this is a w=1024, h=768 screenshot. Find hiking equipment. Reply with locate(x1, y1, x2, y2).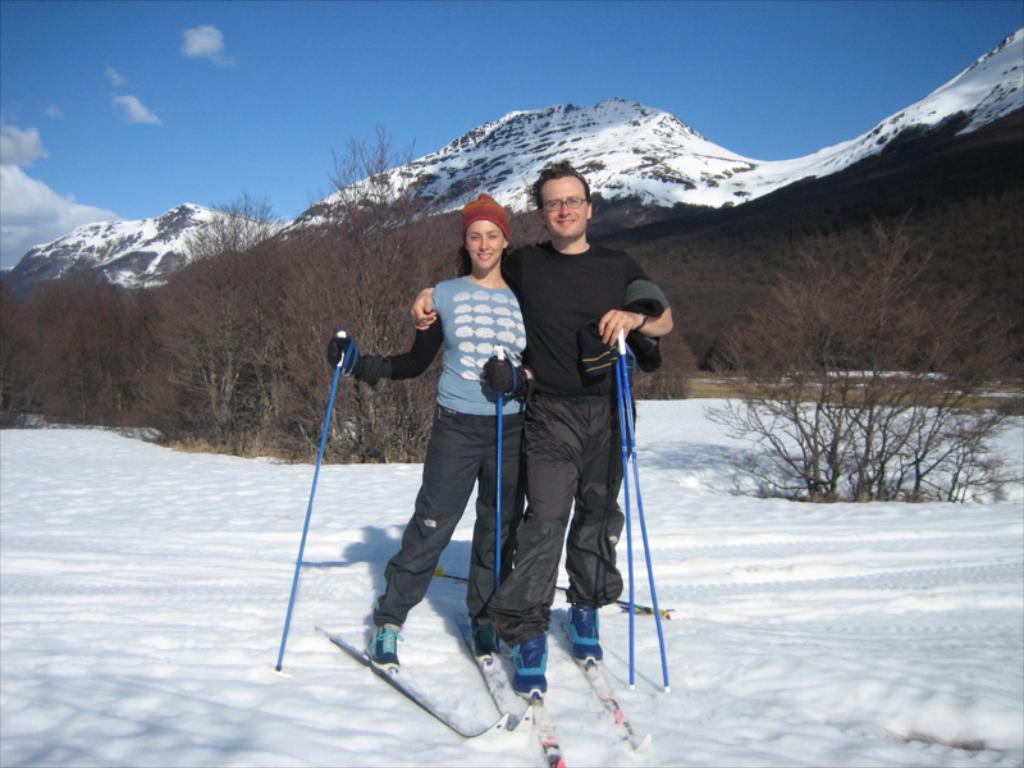
locate(279, 330, 356, 671).
